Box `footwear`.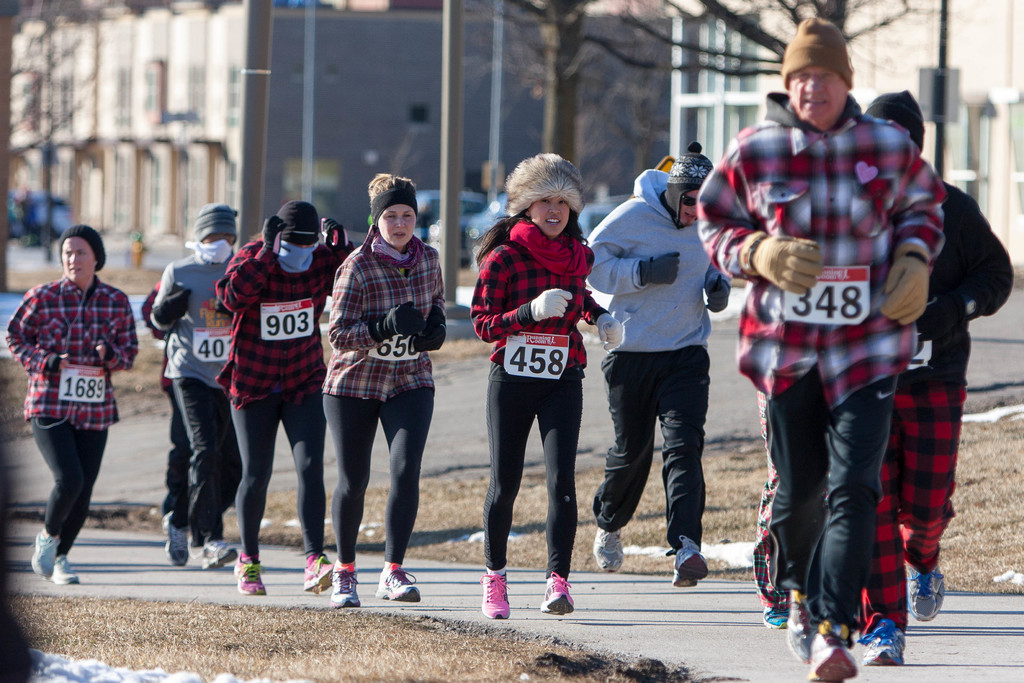
<box>904,557,946,622</box>.
